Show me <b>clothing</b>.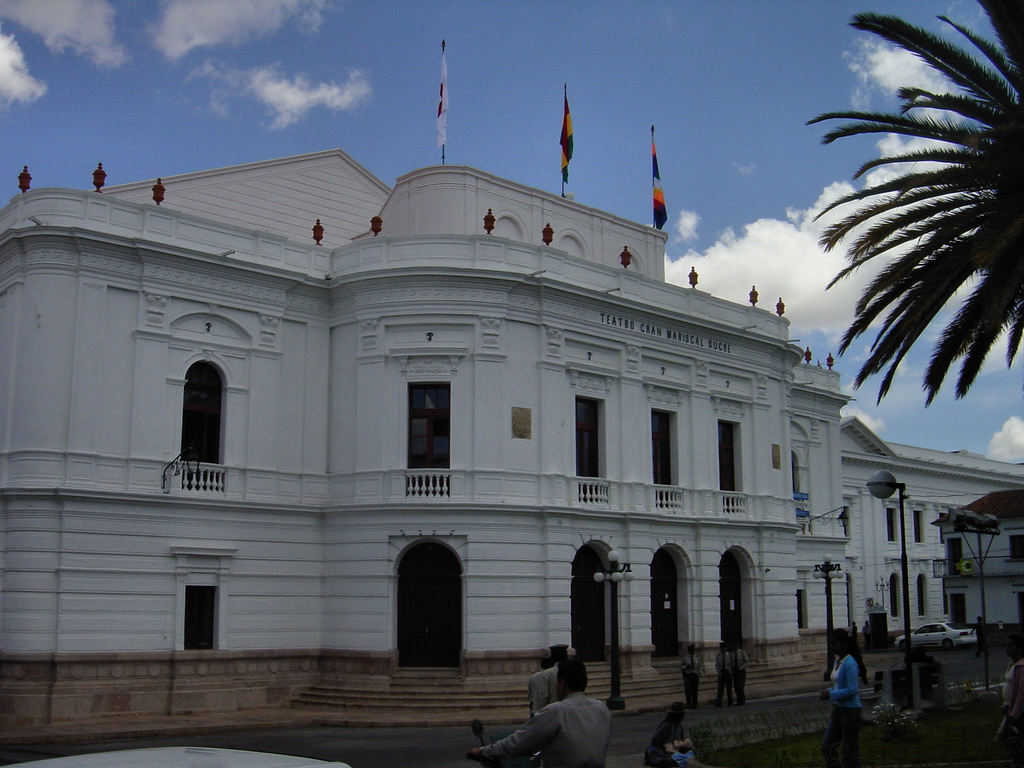
<b>clothing</b> is here: (left=680, top=648, right=705, bottom=703).
